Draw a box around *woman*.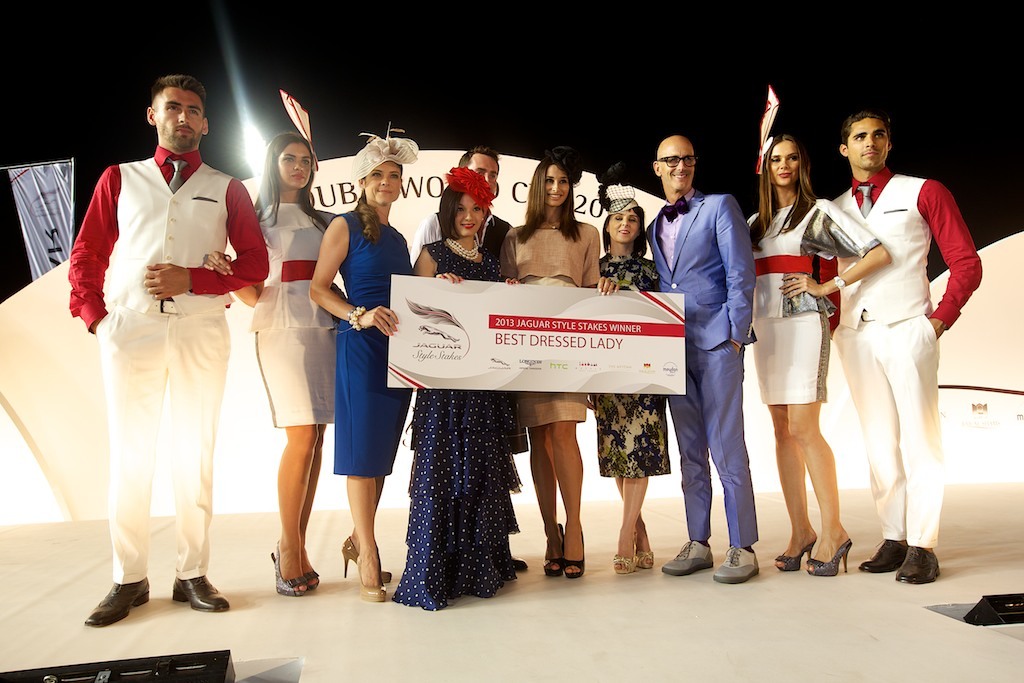
[715,82,865,591].
